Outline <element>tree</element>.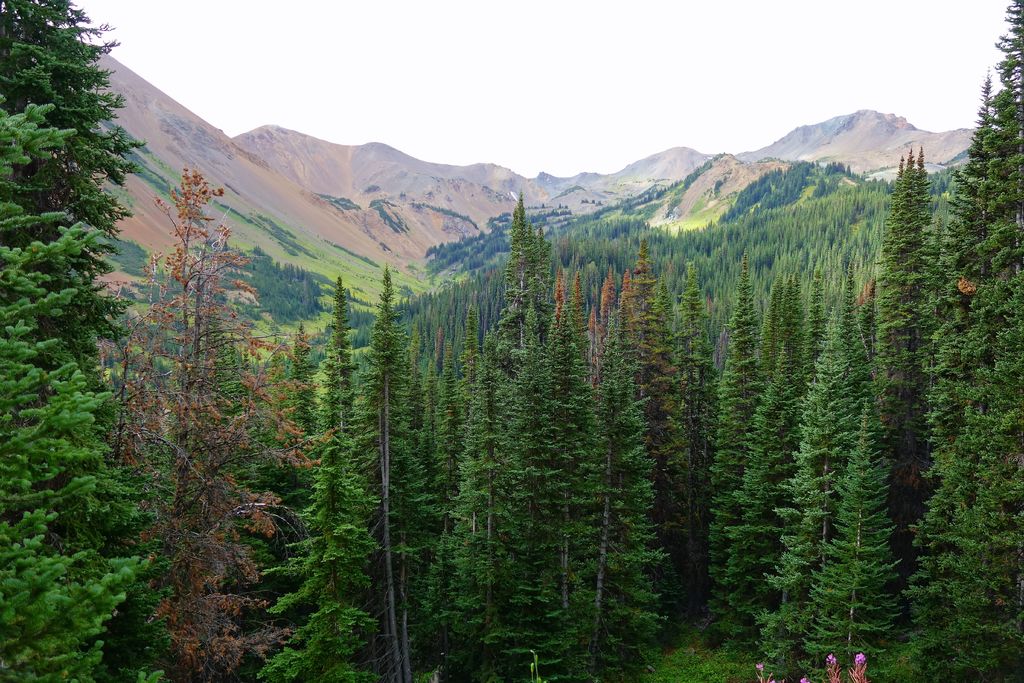
Outline: <box>688,247,777,673</box>.
